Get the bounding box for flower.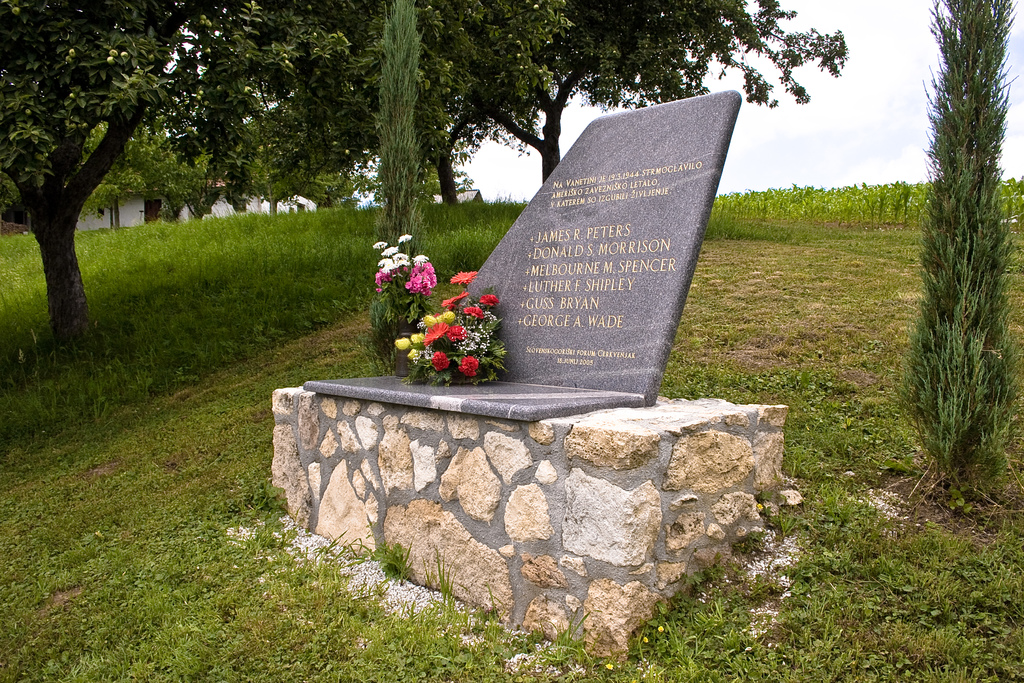
box=[419, 263, 435, 286].
